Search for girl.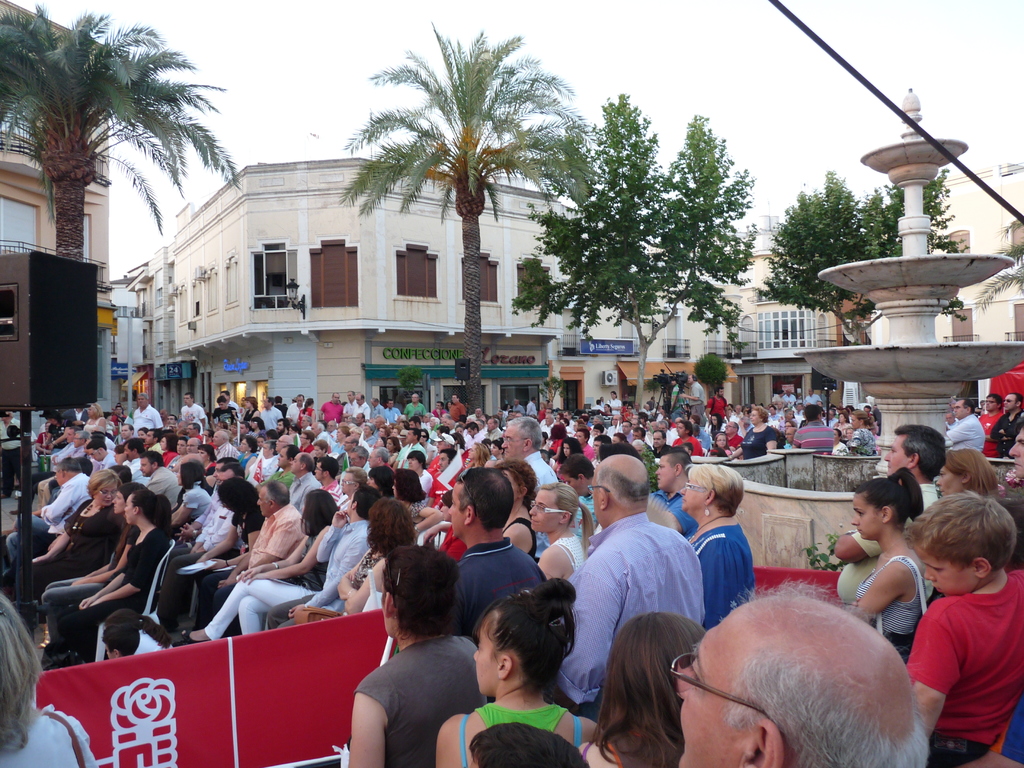
Found at [left=434, top=579, right=602, bottom=767].
